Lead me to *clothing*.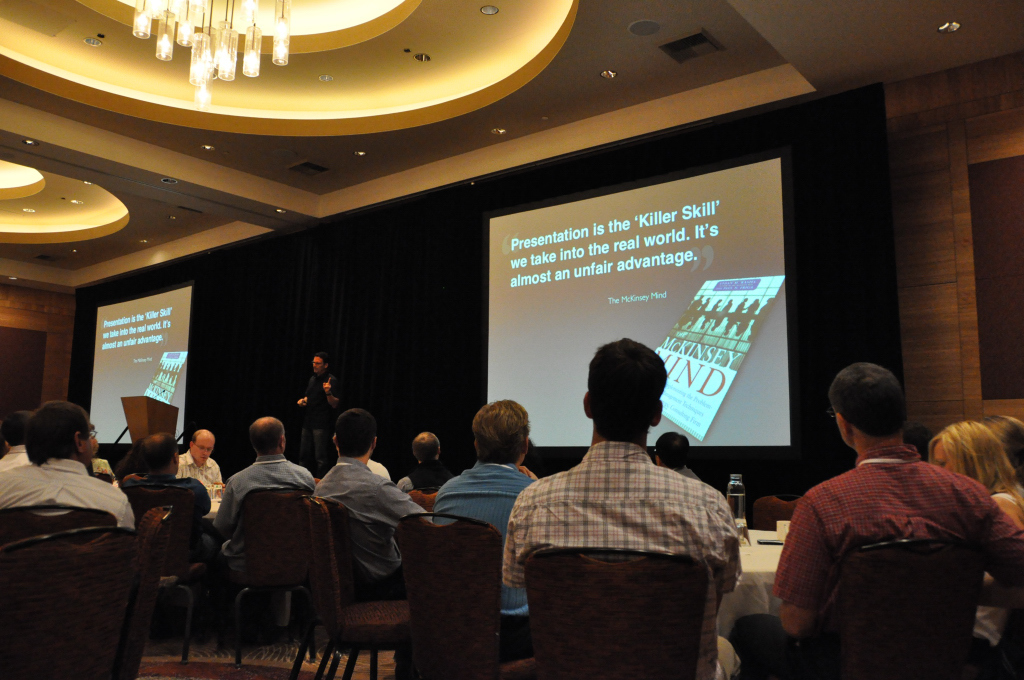
Lead to <region>983, 470, 1014, 658</region>.
